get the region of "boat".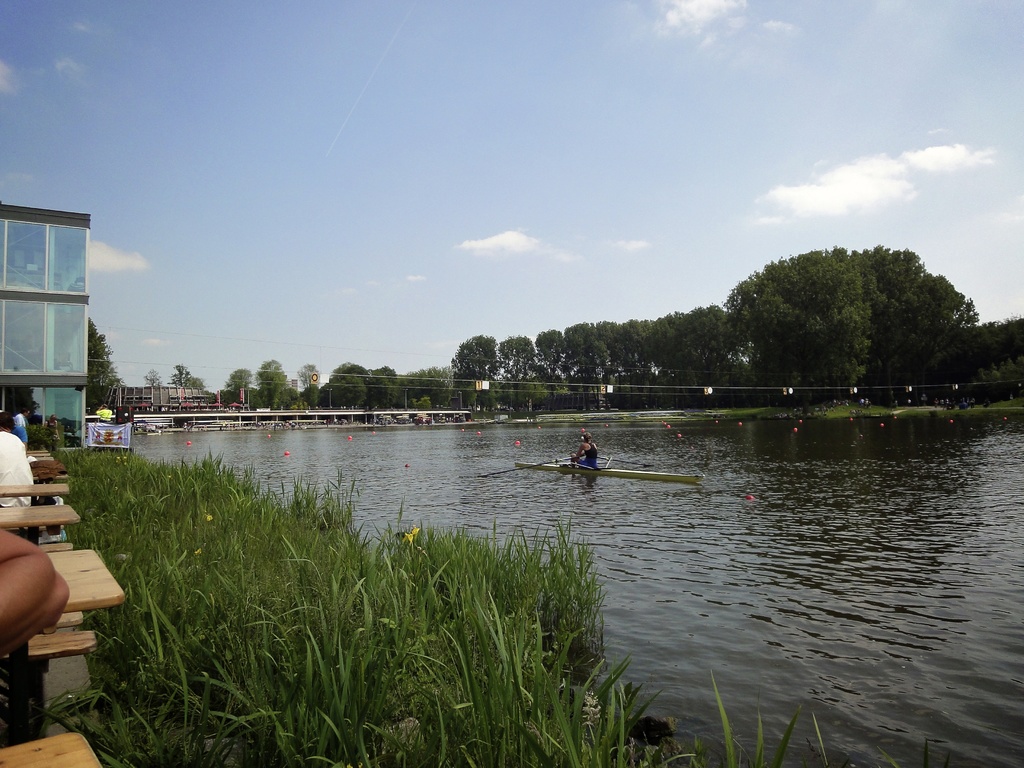
box=[515, 458, 702, 486].
